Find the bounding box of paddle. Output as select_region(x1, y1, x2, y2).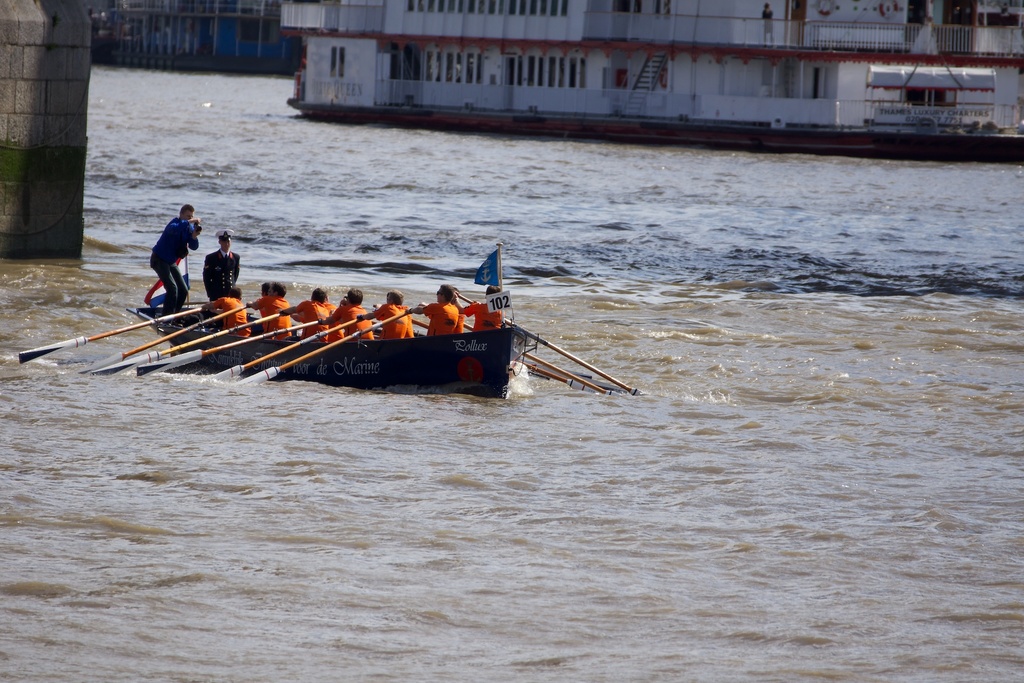
select_region(223, 317, 360, 377).
